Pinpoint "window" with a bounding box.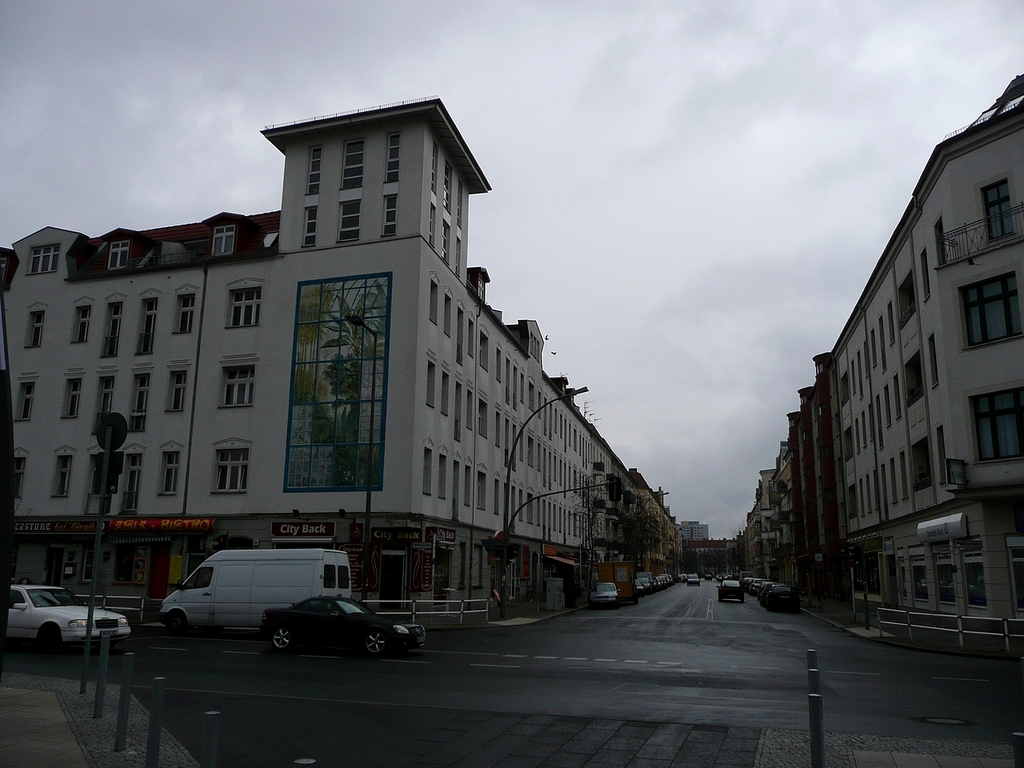
(left=97, top=378, right=113, bottom=416).
